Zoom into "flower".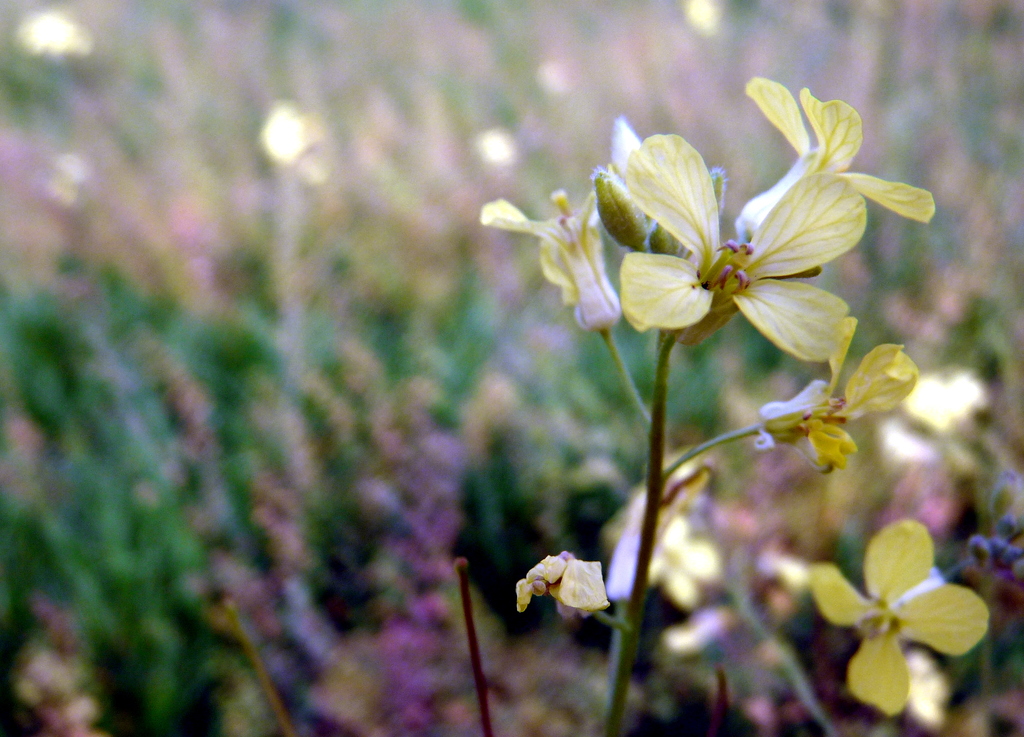
Zoom target: [x1=729, y1=74, x2=934, y2=226].
